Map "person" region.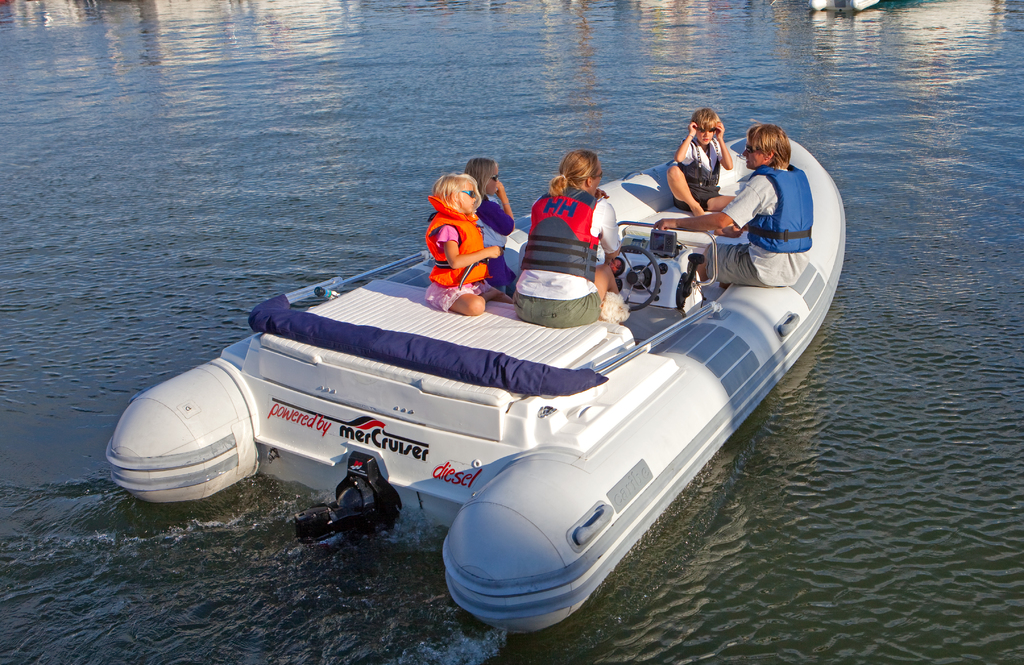
Mapped to 508:153:620:327.
